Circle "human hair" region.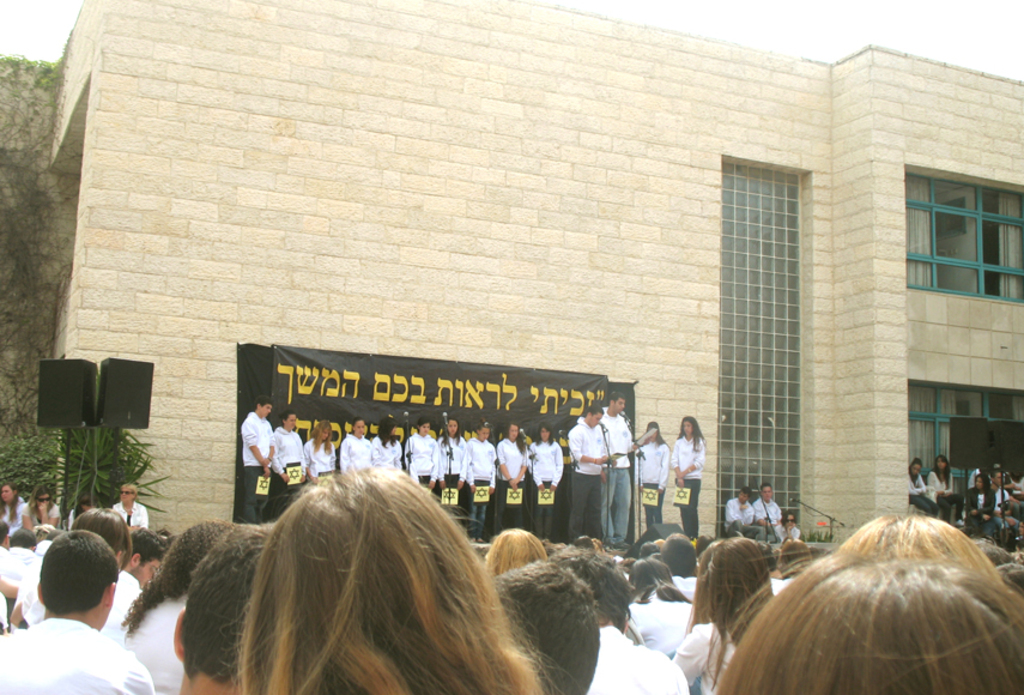
Region: 175,519,281,676.
